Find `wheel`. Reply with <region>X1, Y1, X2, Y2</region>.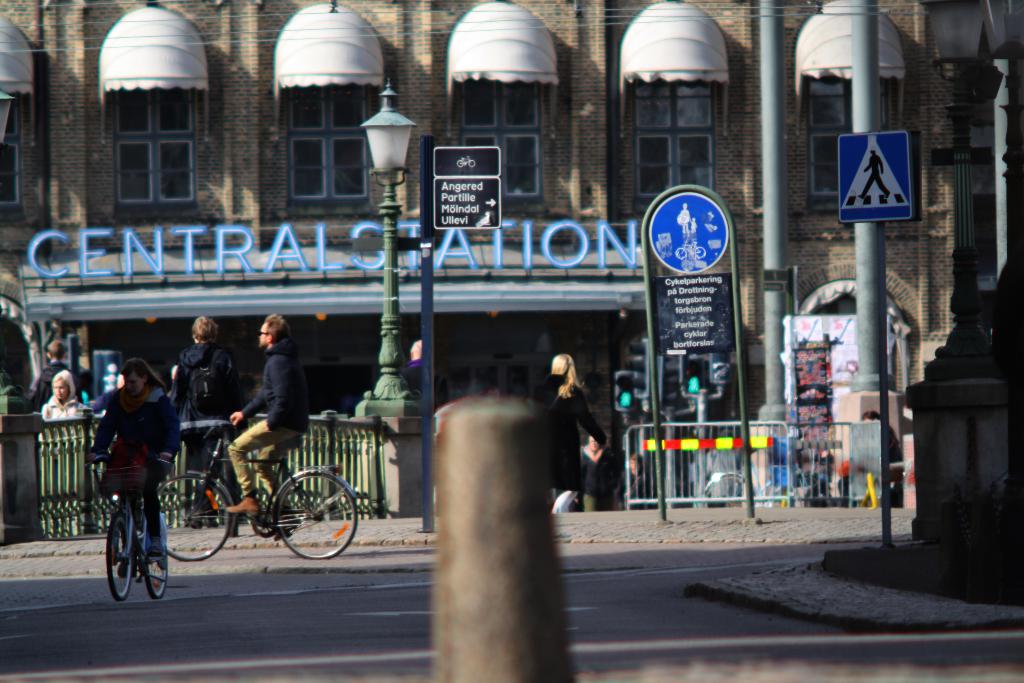
<region>456, 161, 462, 168</region>.
